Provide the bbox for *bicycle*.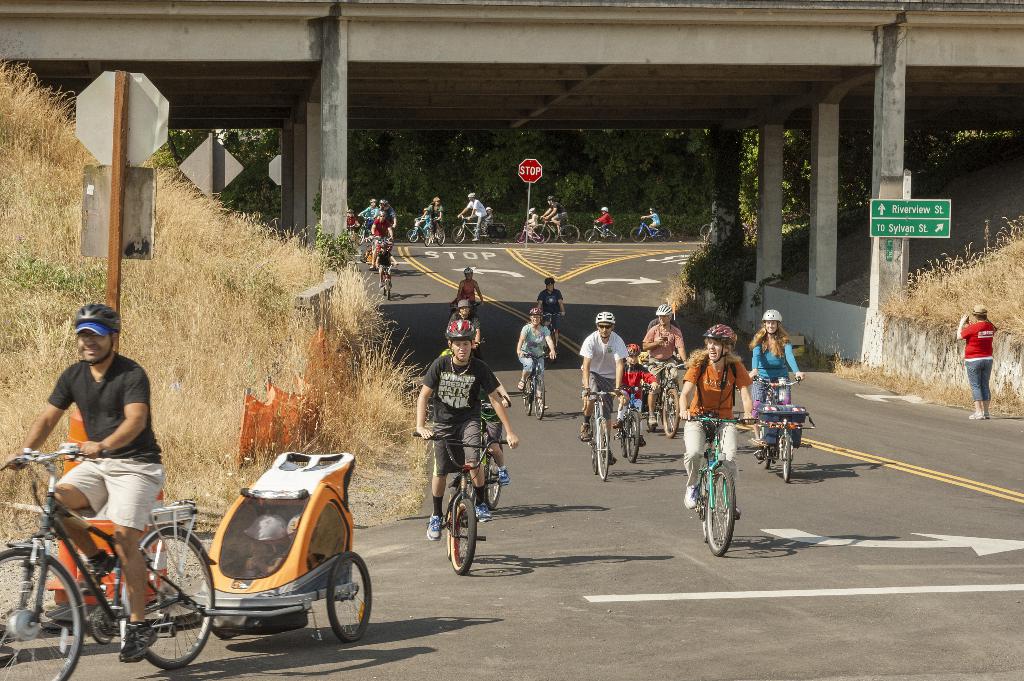
left=584, top=221, right=623, bottom=243.
